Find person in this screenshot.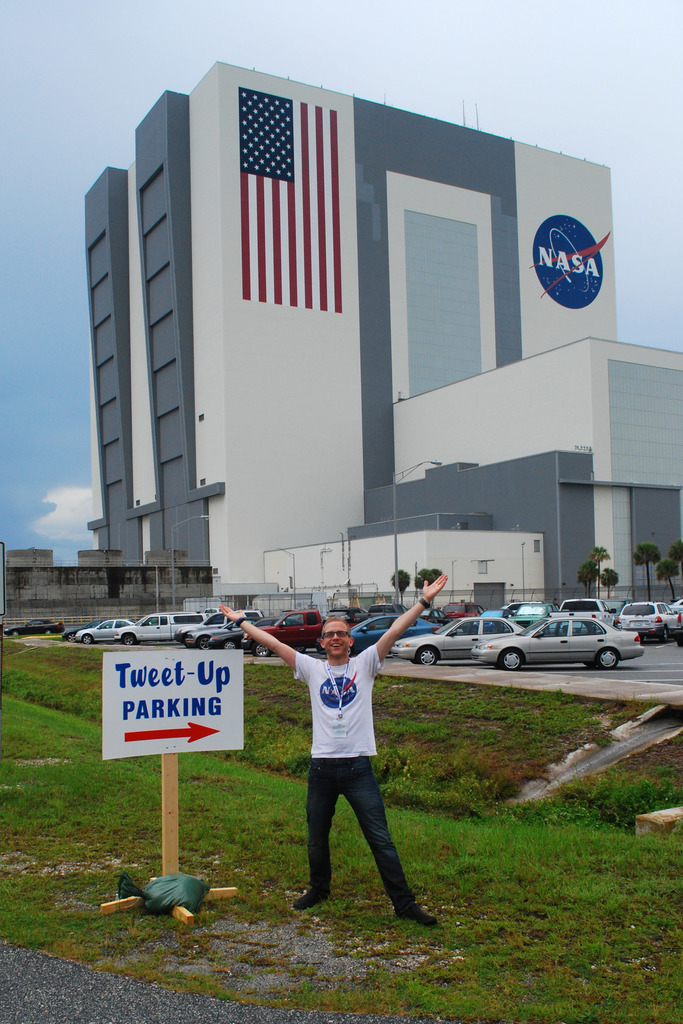
The bounding box for person is (270,581,409,939).
